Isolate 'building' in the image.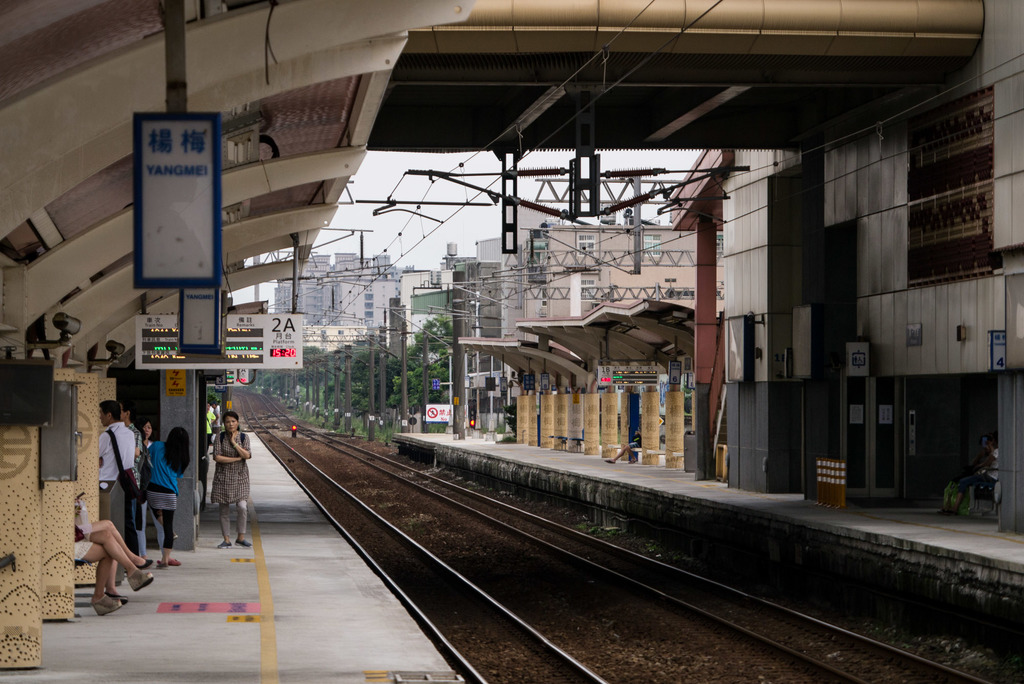
Isolated region: [273,250,390,325].
